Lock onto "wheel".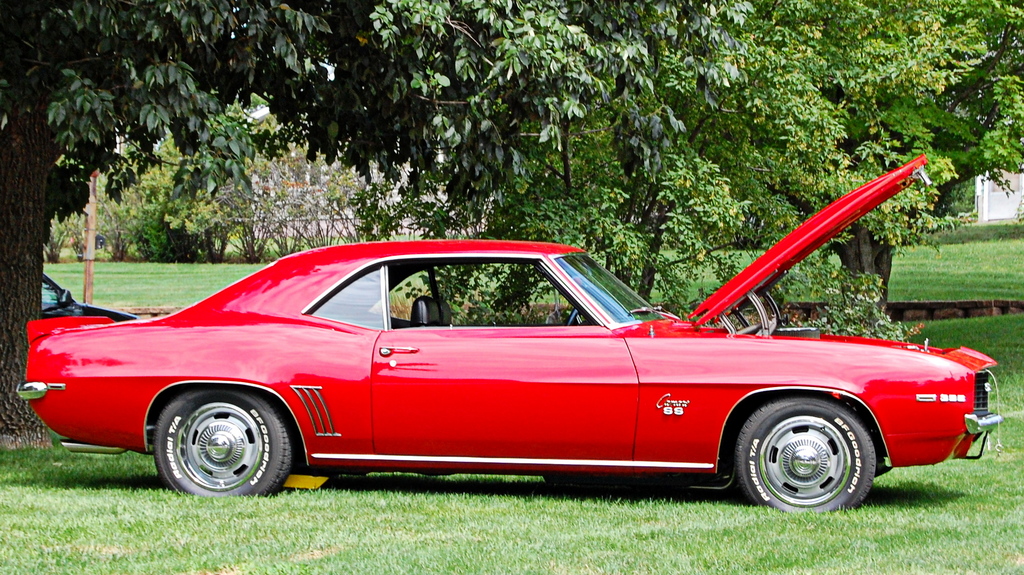
Locked: 728:387:886:505.
